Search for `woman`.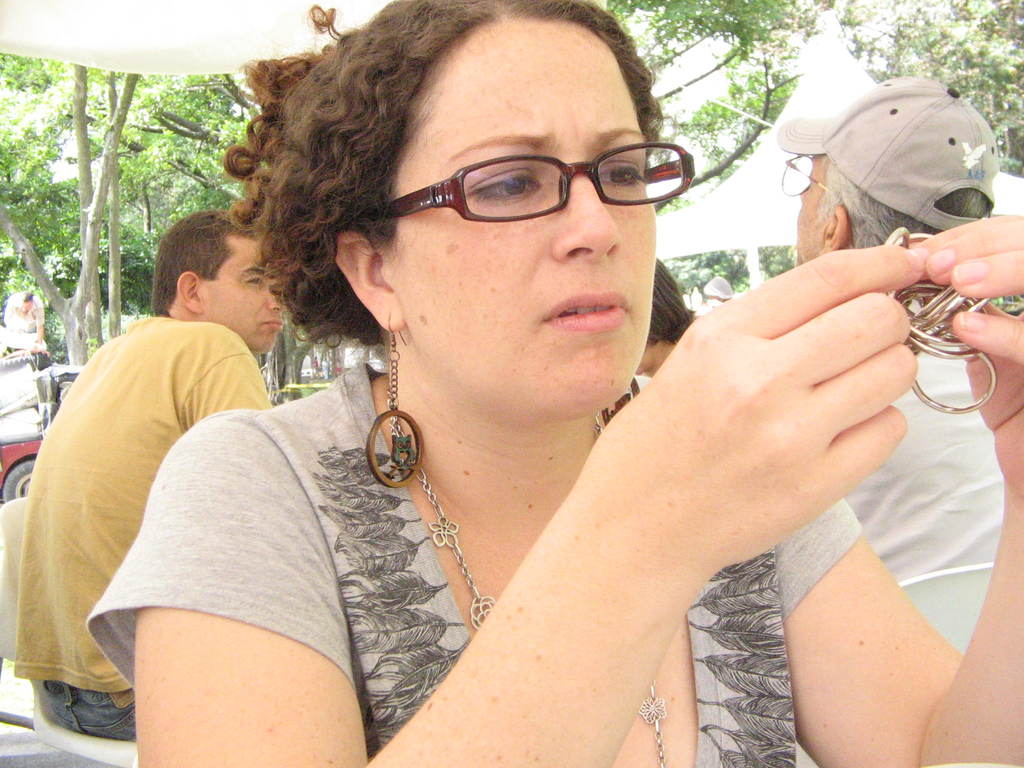
Found at {"left": 3, "top": 0, "right": 1023, "bottom": 763}.
